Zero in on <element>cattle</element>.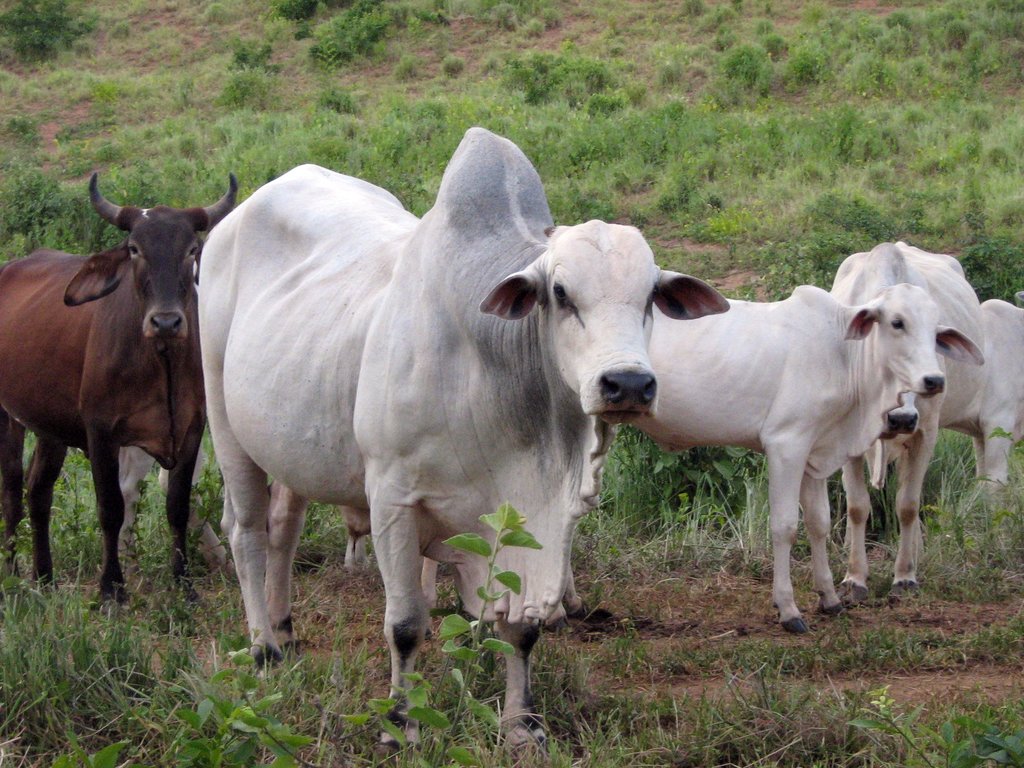
Zeroed in: x1=932, y1=299, x2=1023, y2=573.
